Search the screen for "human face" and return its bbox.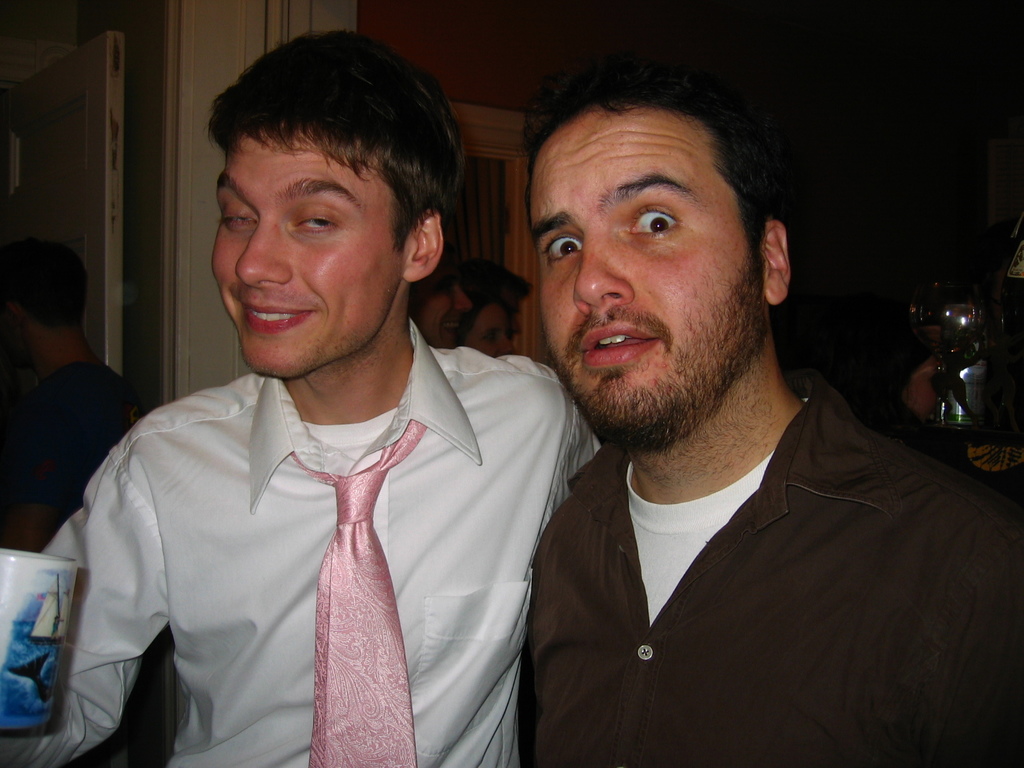
Found: bbox=(531, 106, 744, 423).
